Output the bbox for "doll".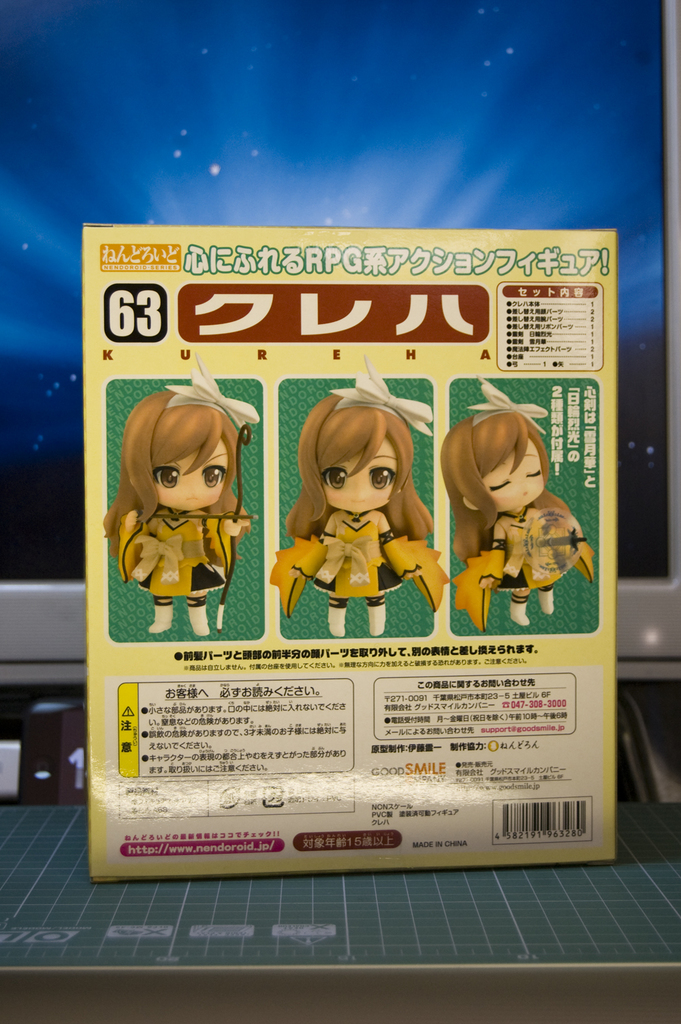
select_region(274, 369, 443, 655).
